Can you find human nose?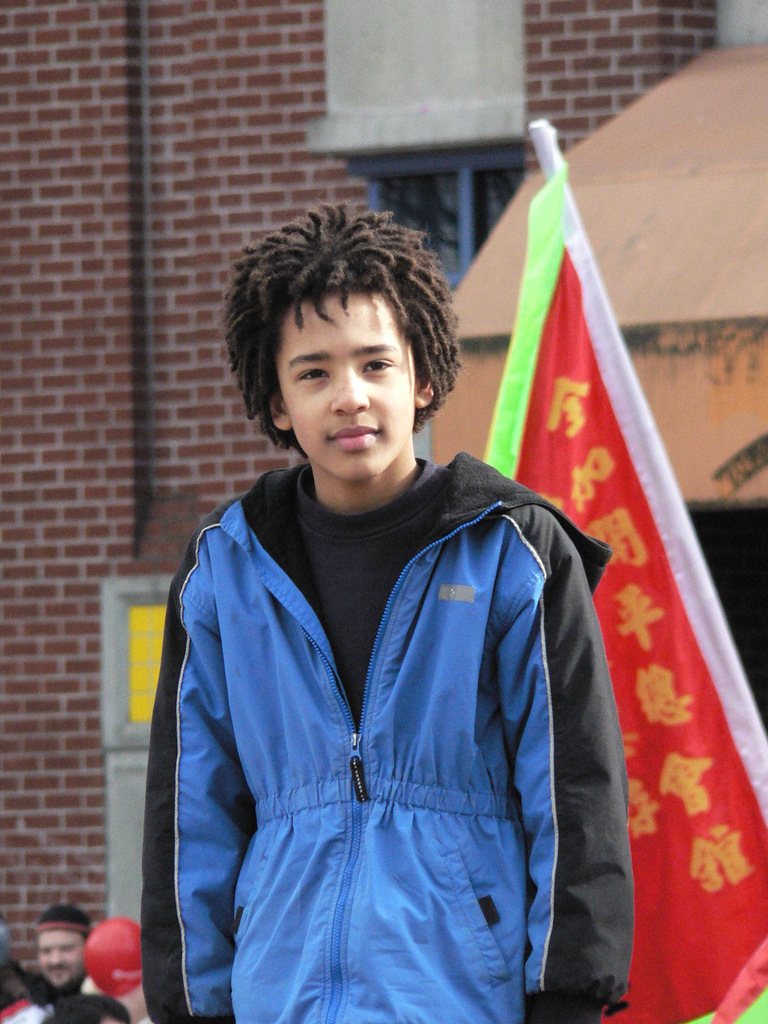
Yes, bounding box: select_region(330, 362, 370, 410).
